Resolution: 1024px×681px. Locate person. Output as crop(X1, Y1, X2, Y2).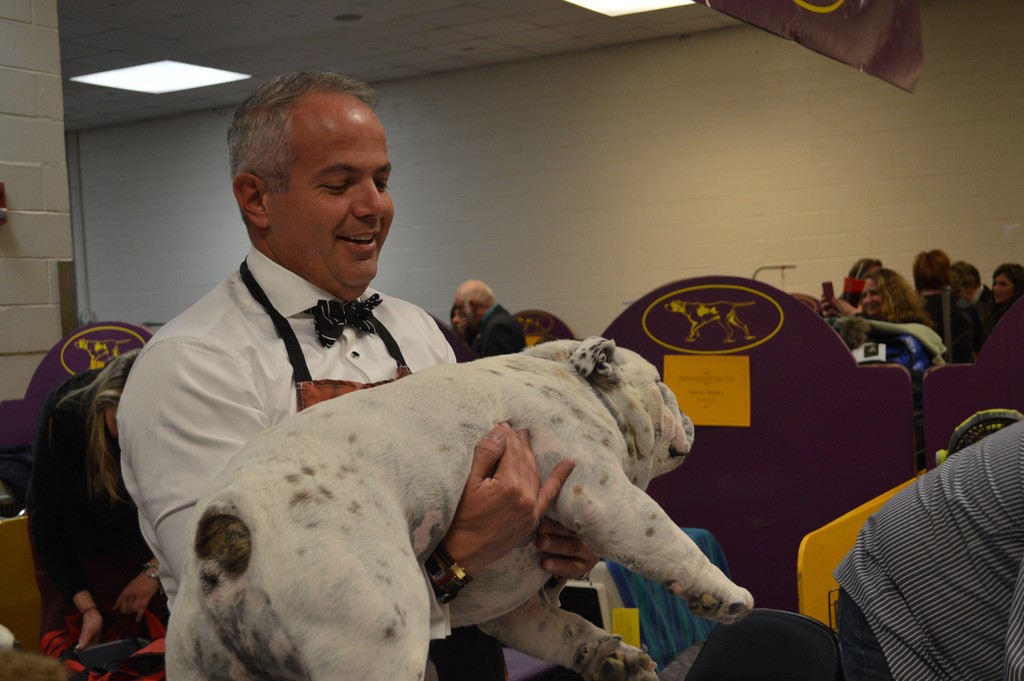
crop(816, 268, 940, 327).
